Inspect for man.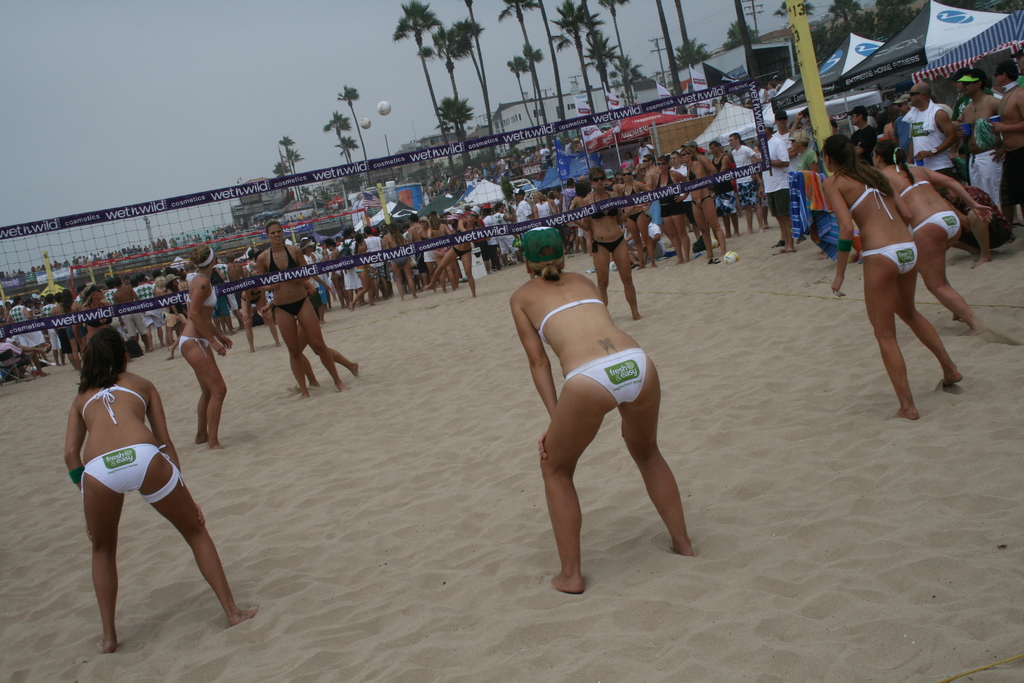
Inspection: [x1=515, y1=186, x2=534, y2=223].
